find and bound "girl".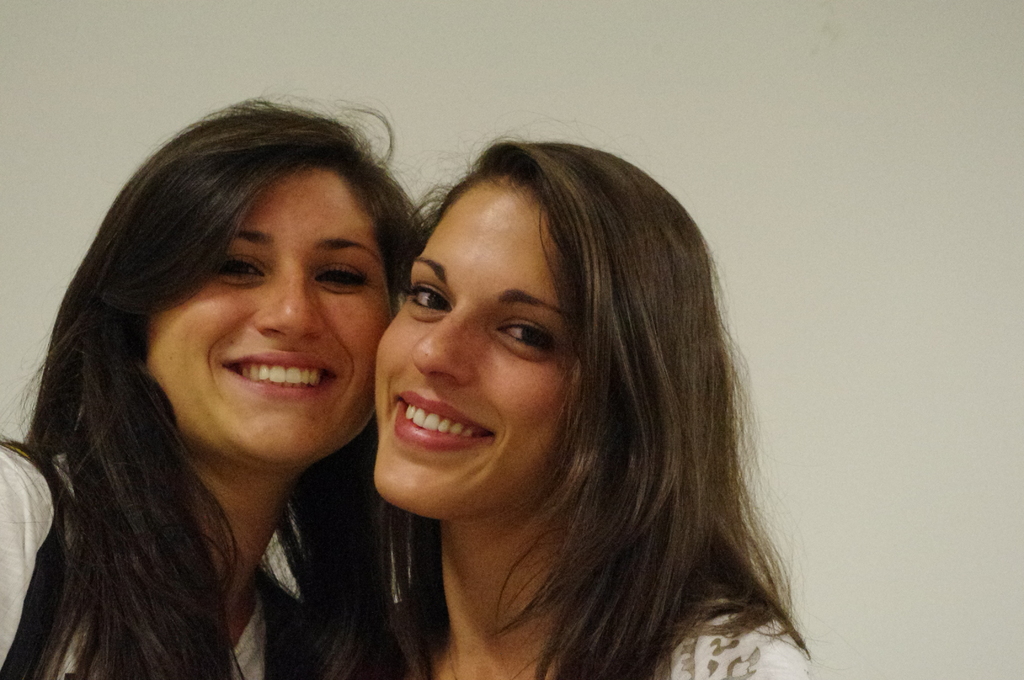
Bound: 376,118,815,679.
